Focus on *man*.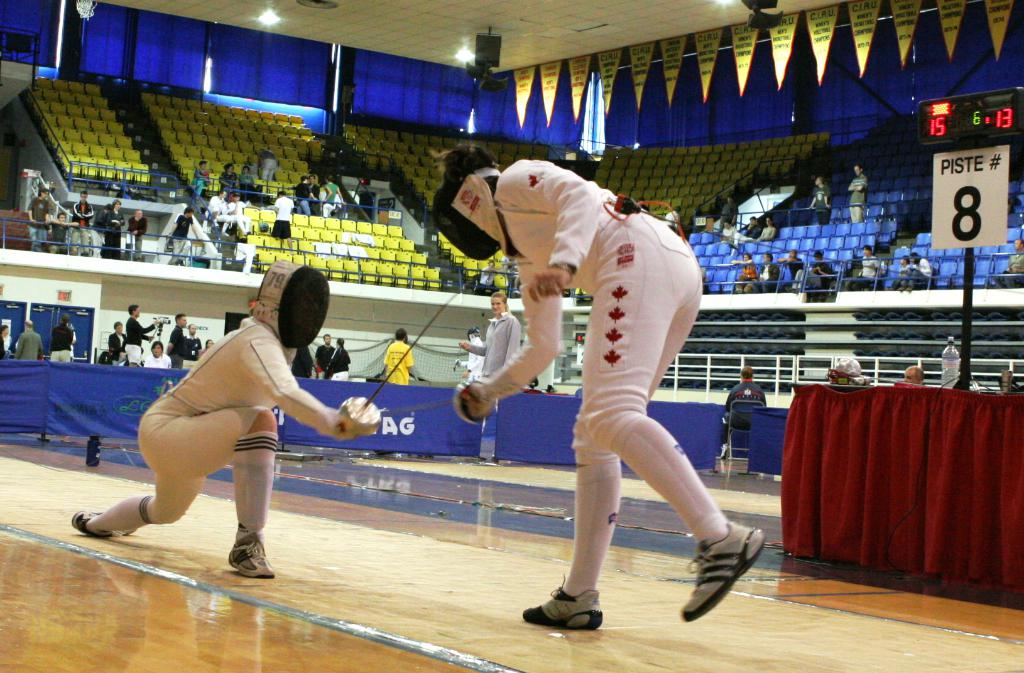
Focused at (107, 319, 122, 366).
